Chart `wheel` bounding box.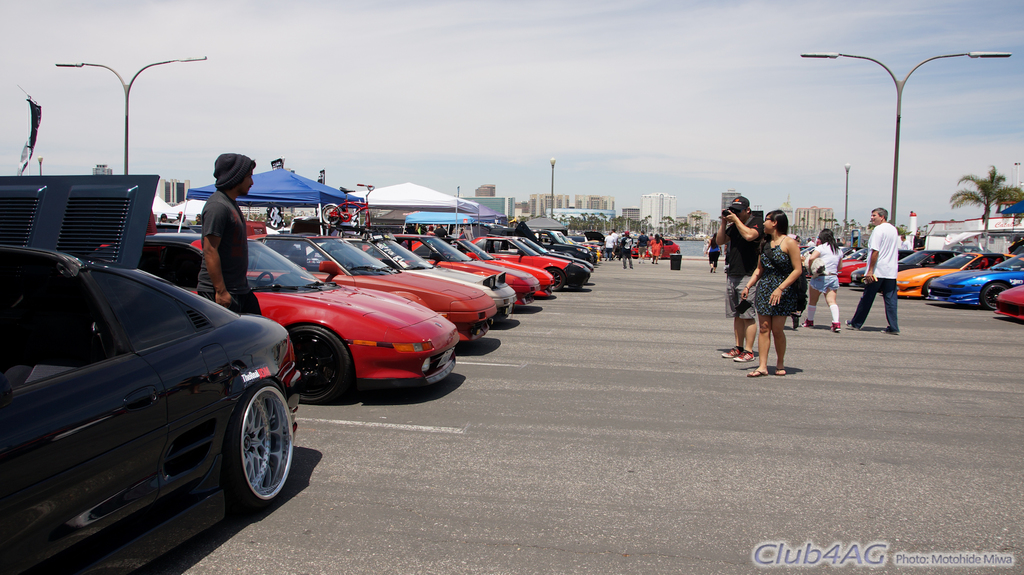
Charted: region(924, 276, 941, 297).
